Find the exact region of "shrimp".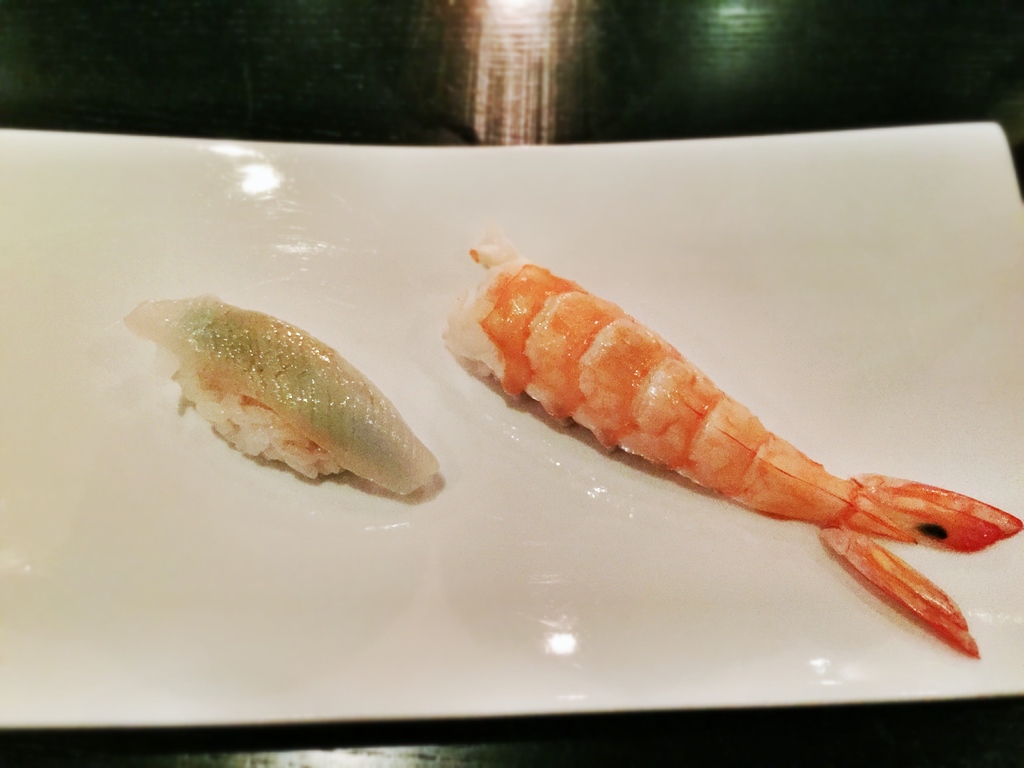
Exact region: {"left": 440, "top": 225, "right": 1023, "bottom": 661}.
